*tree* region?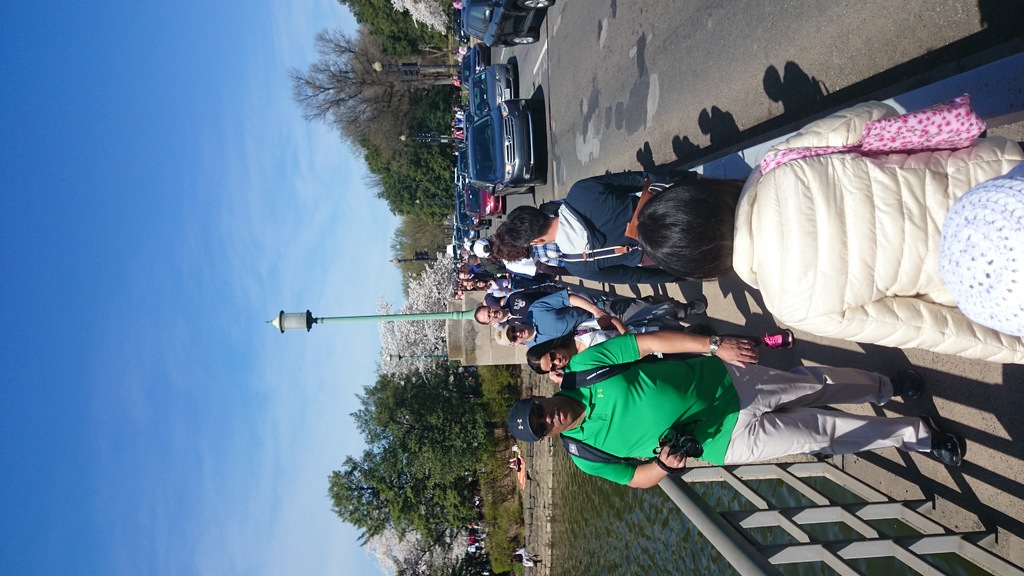
x1=310, y1=323, x2=516, y2=550
